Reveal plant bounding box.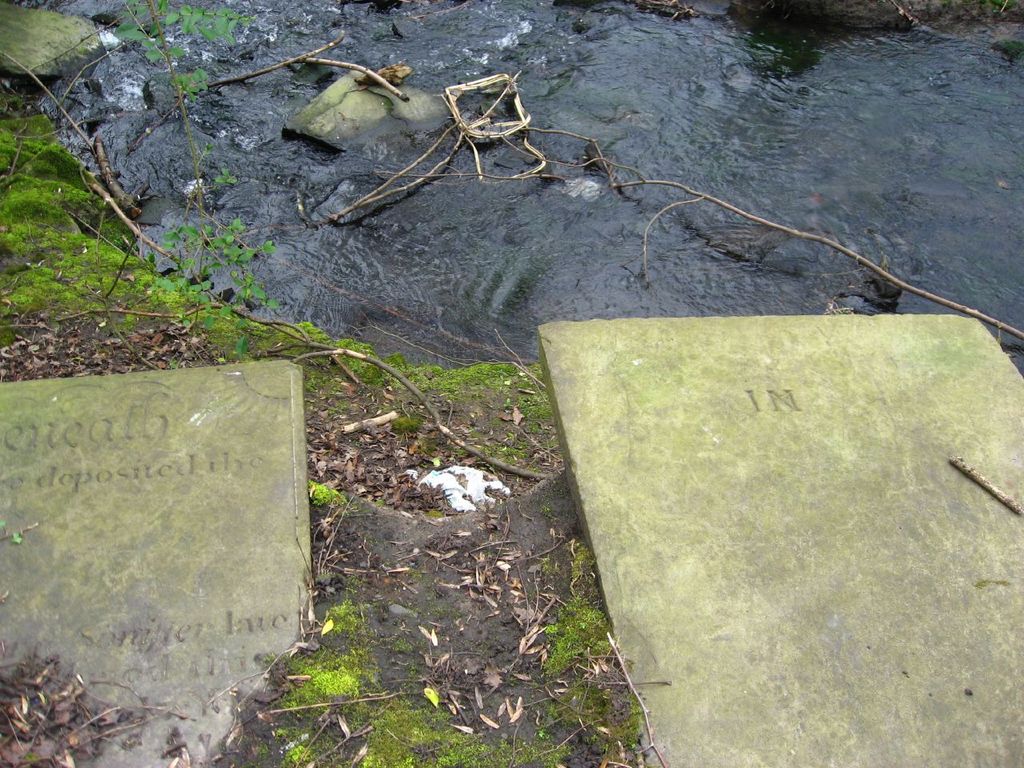
Revealed: [310,478,349,510].
